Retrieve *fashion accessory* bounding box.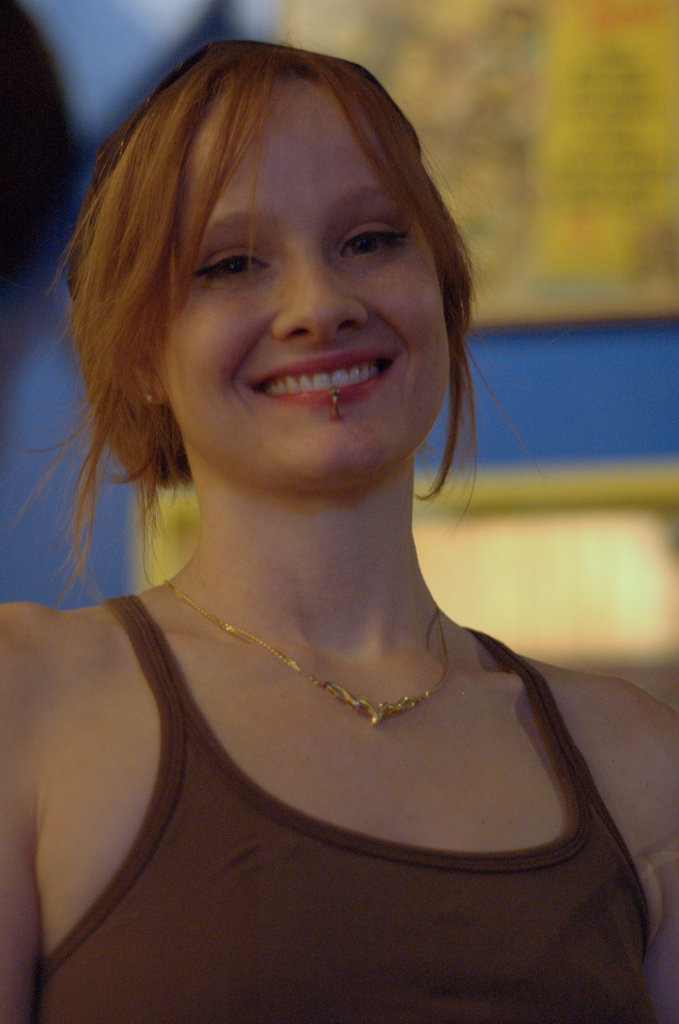
Bounding box: [334, 386, 337, 417].
